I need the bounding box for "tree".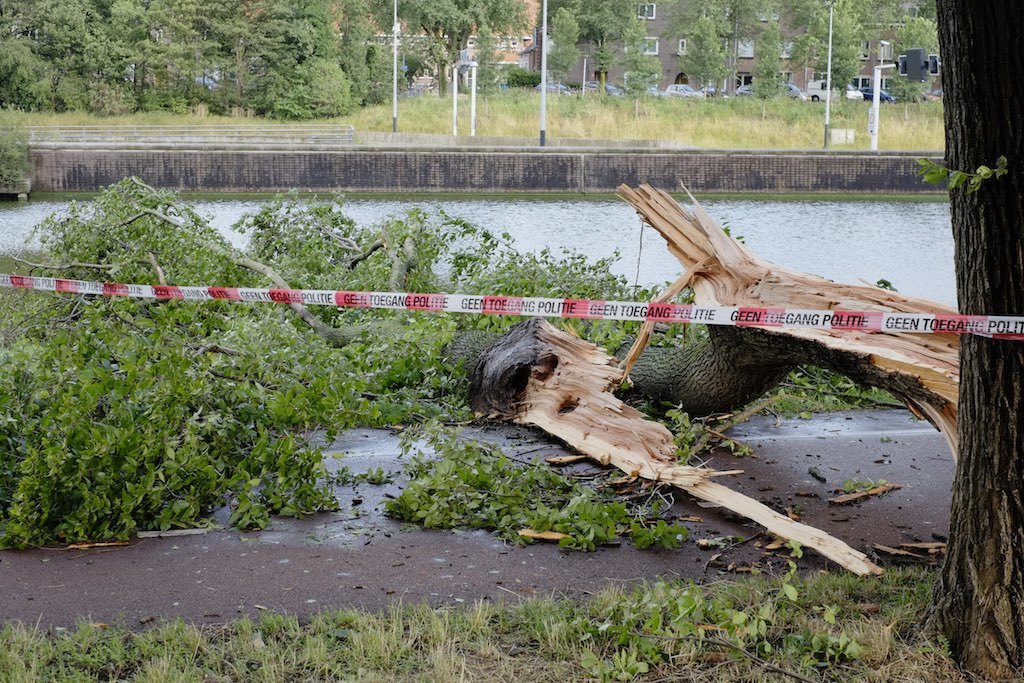
Here it is: bbox(676, 0, 733, 106).
